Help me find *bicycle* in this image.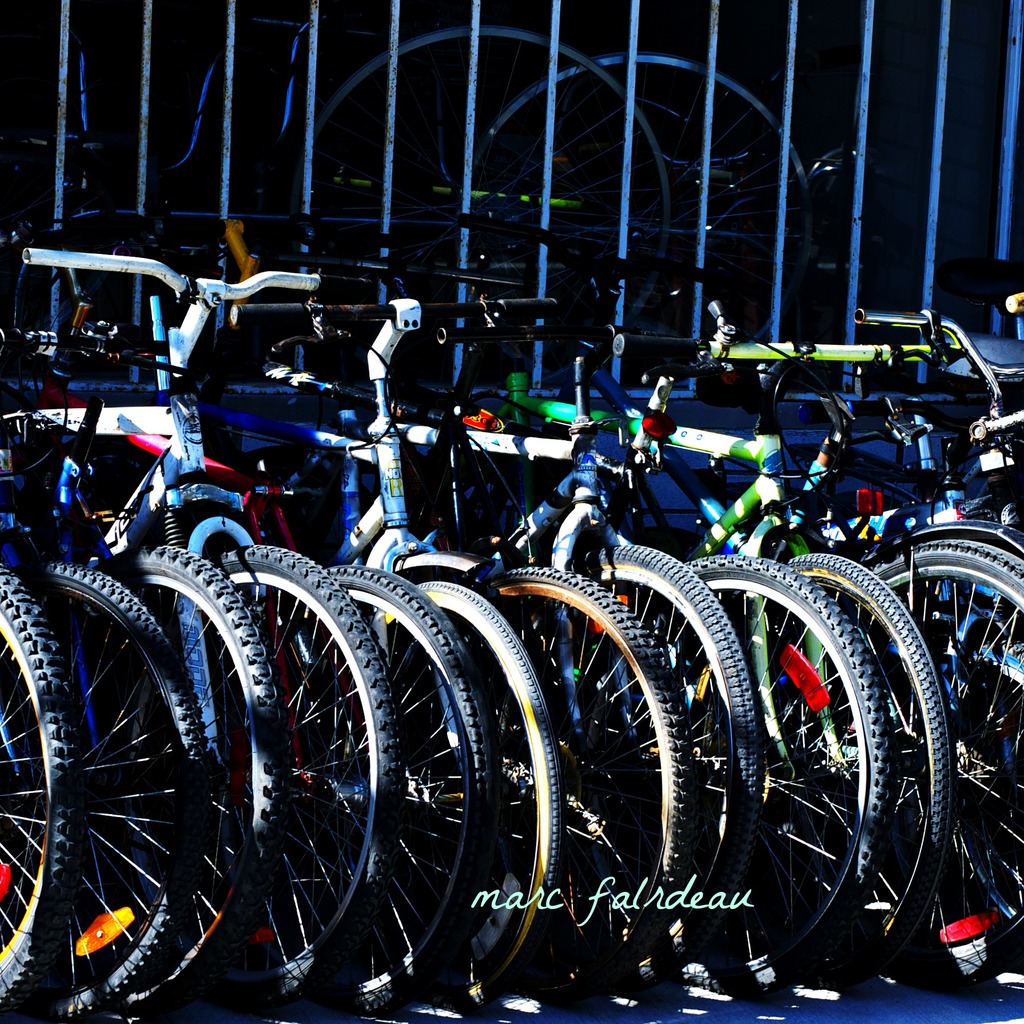
Found it: l=698, t=327, r=889, b=974.
